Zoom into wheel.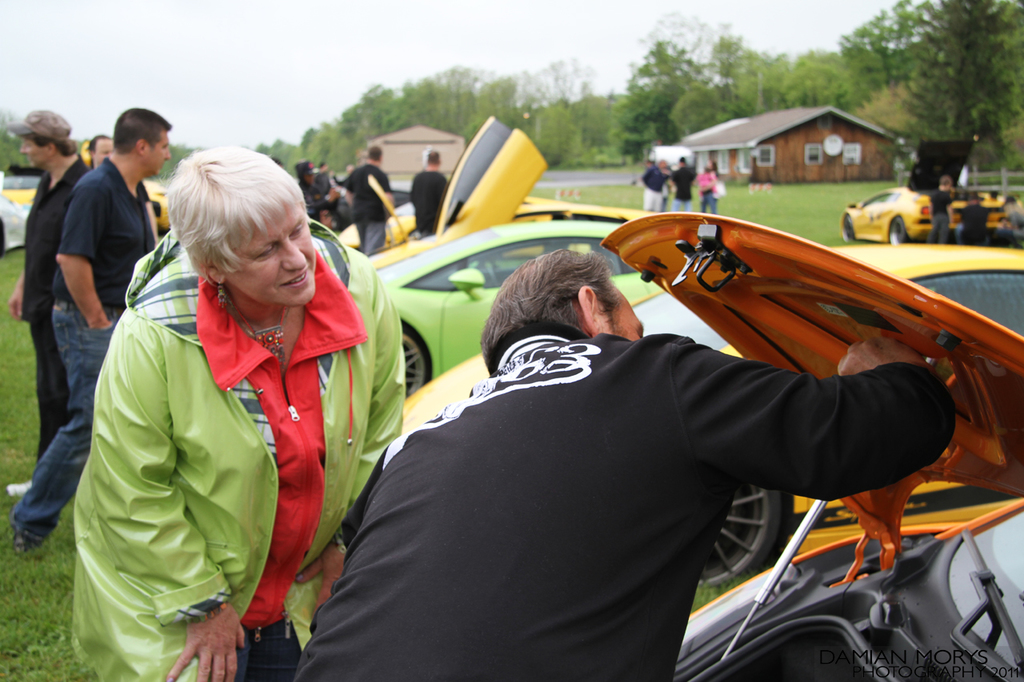
Zoom target: detection(694, 482, 790, 589).
